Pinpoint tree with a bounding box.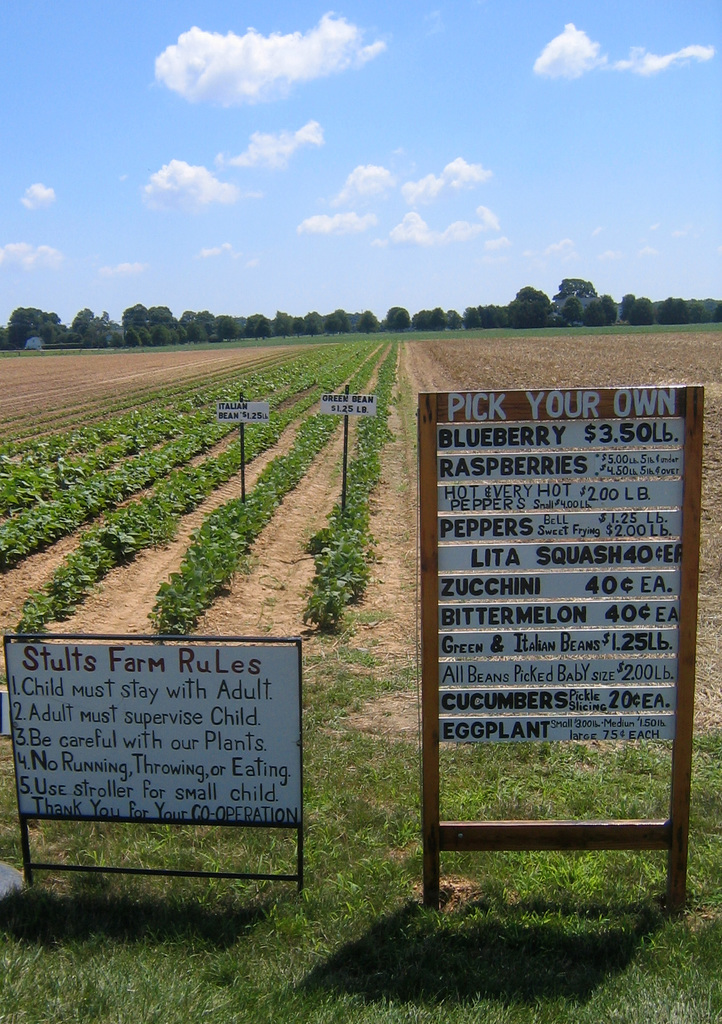
bbox=(306, 313, 320, 338).
